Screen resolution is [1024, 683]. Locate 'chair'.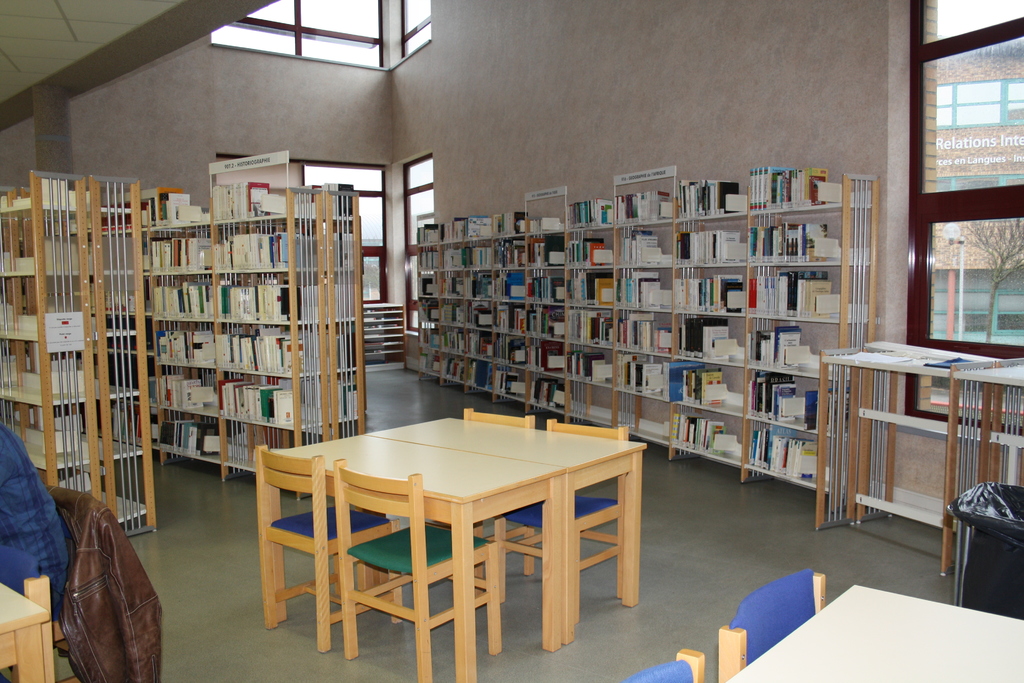
{"left": 716, "top": 567, "right": 824, "bottom": 682}.
